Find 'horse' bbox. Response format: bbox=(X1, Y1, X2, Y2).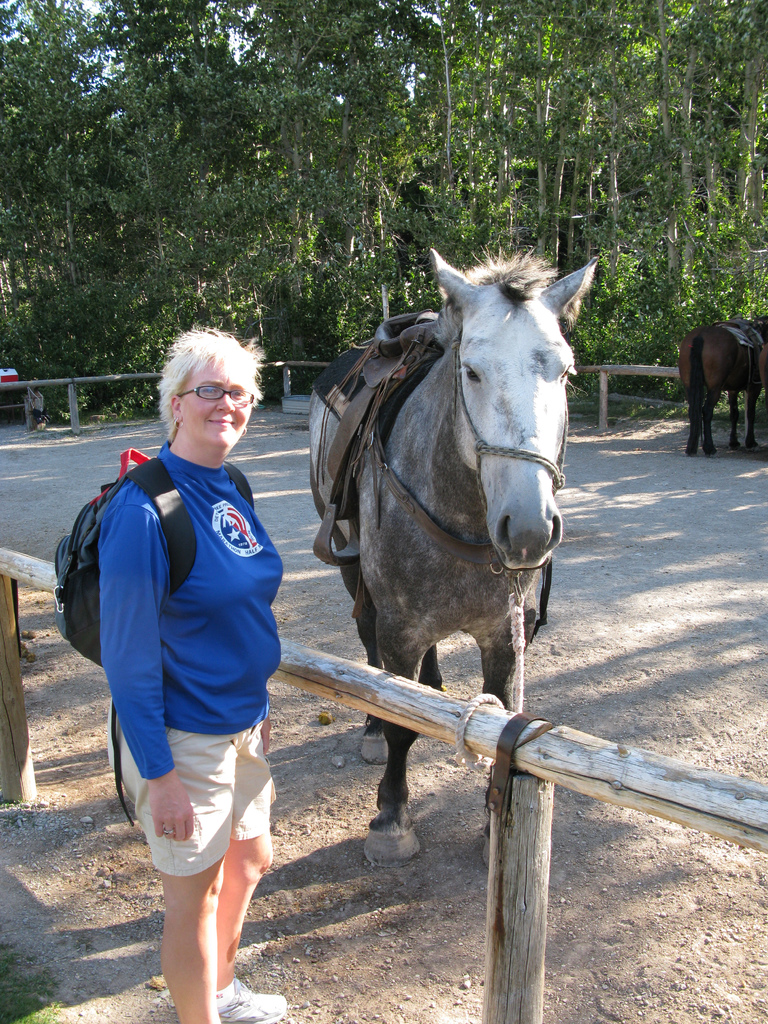
bbox=(674, 316, 767, 459).
